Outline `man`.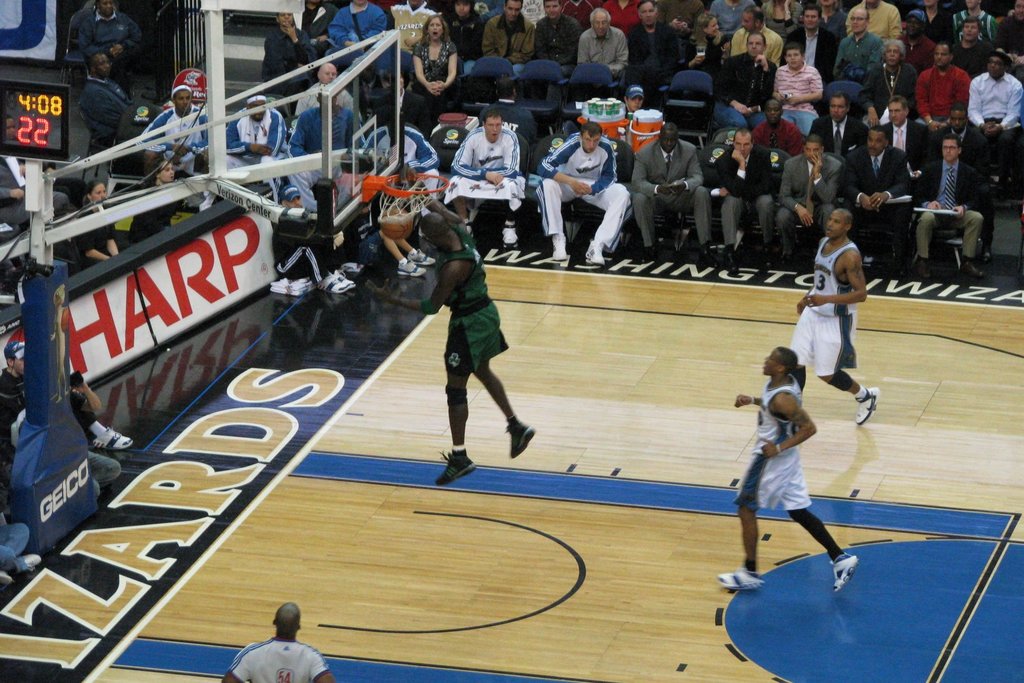
Outline: {"x1": 438, "y1": 106, "x2": 524, "y2": 255}.
